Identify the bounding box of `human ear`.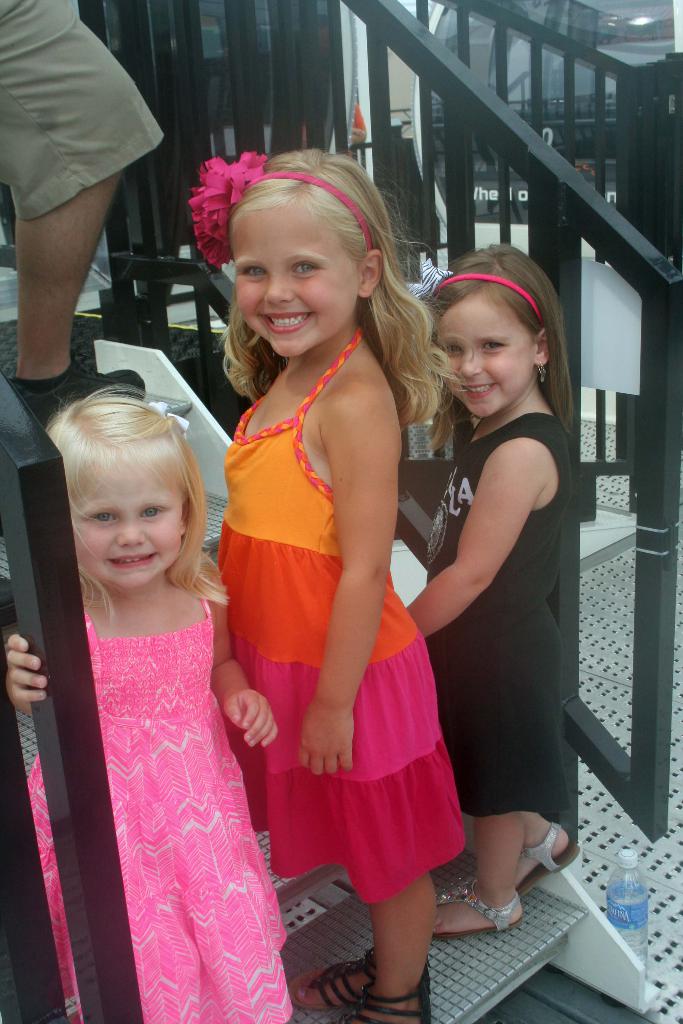
Rect(534, 326, 550, 371).
